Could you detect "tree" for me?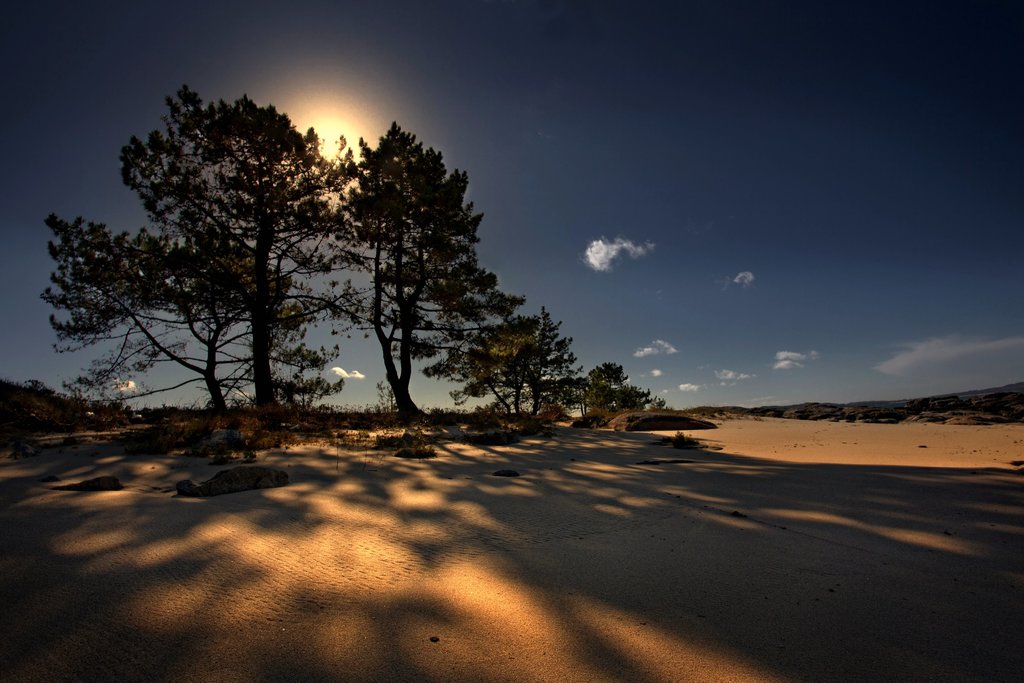
Detection result: [x1=573, y1=362, x2=674, y2=441].
